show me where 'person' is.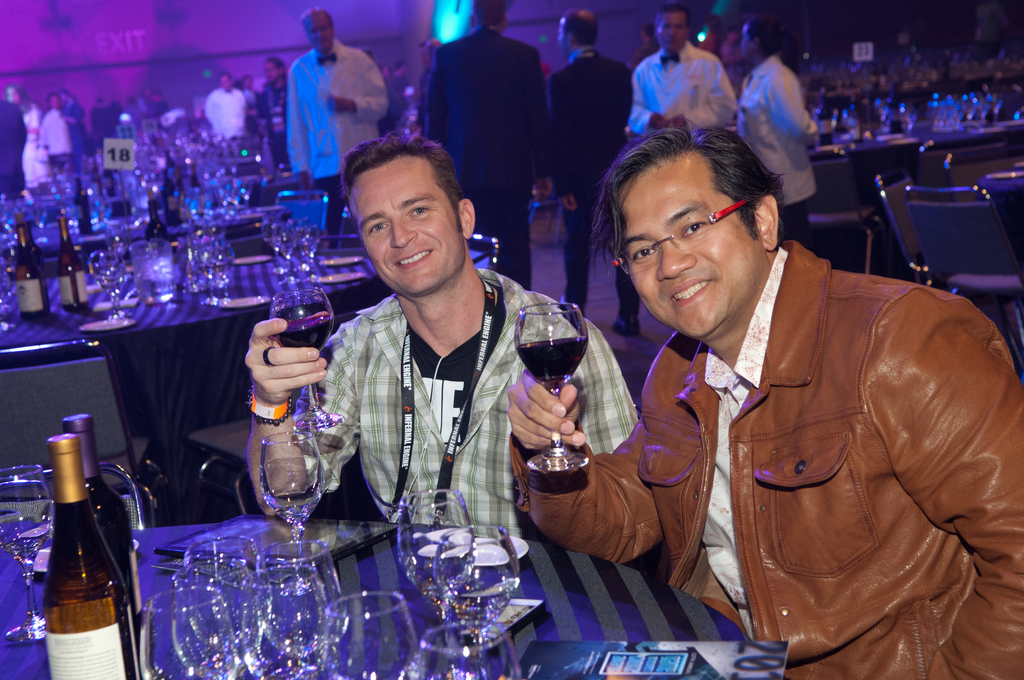
'person' is at 247,138,639,538.
